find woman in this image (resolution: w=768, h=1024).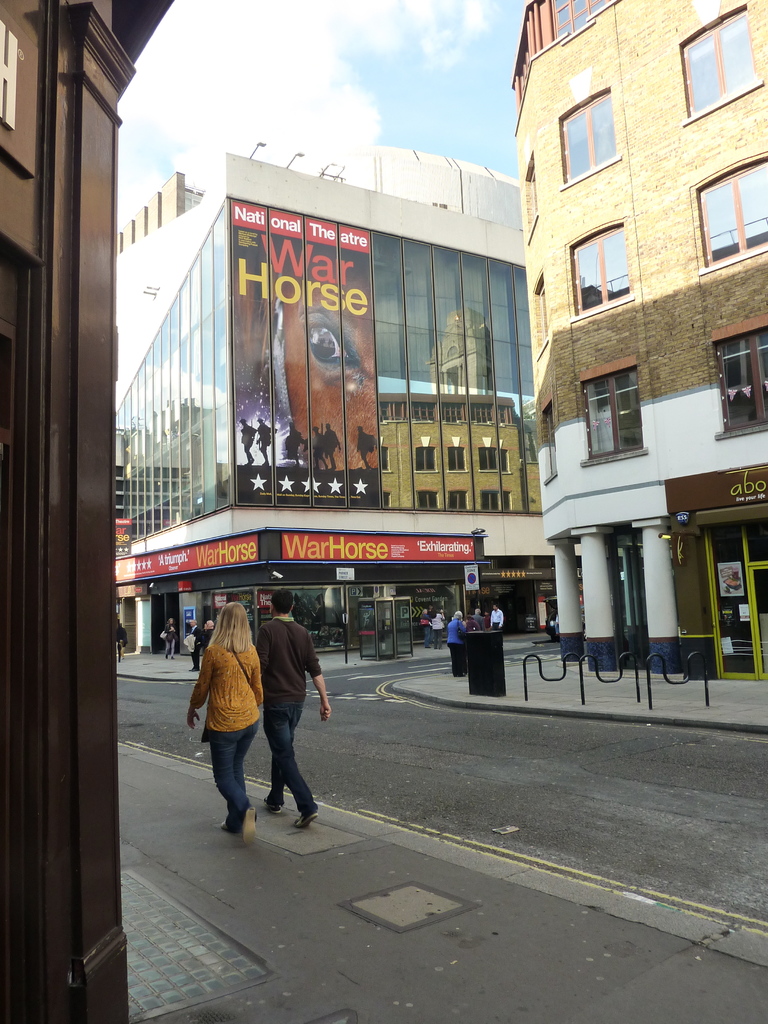
<box>163,616,179,658</box>.
